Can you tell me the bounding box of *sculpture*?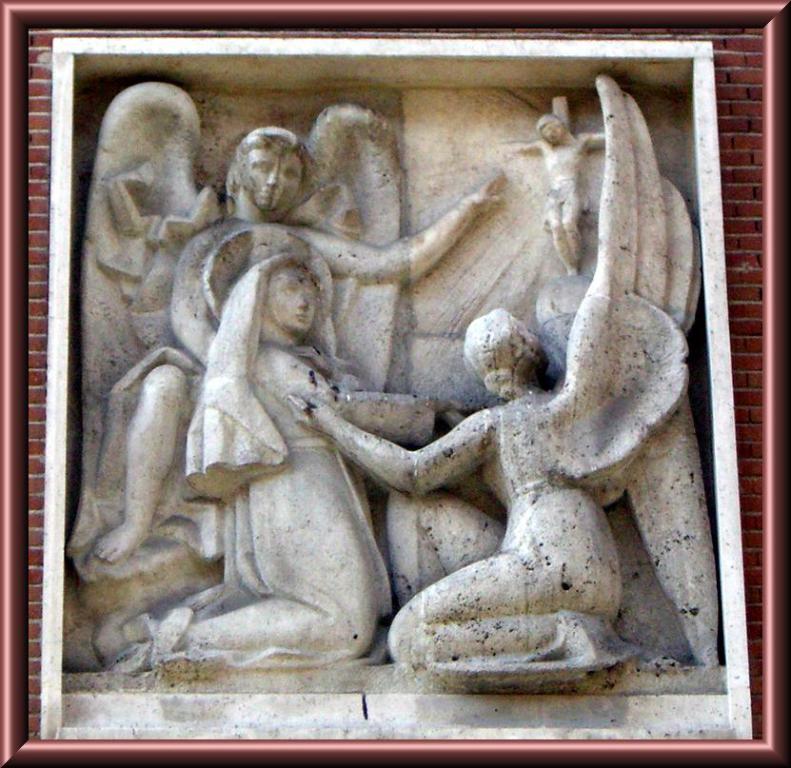
{"left": 109, "top": 69, "right": 746, "bottom": 716}.
